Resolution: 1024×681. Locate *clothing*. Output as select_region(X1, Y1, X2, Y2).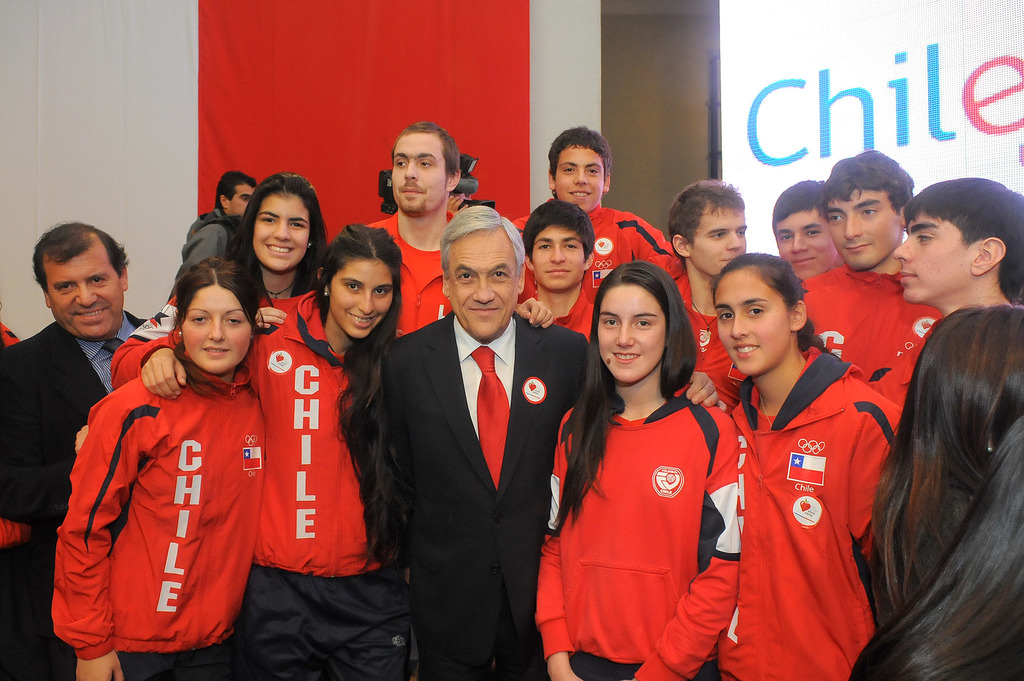
select_region(351, 294, 637, 680).
